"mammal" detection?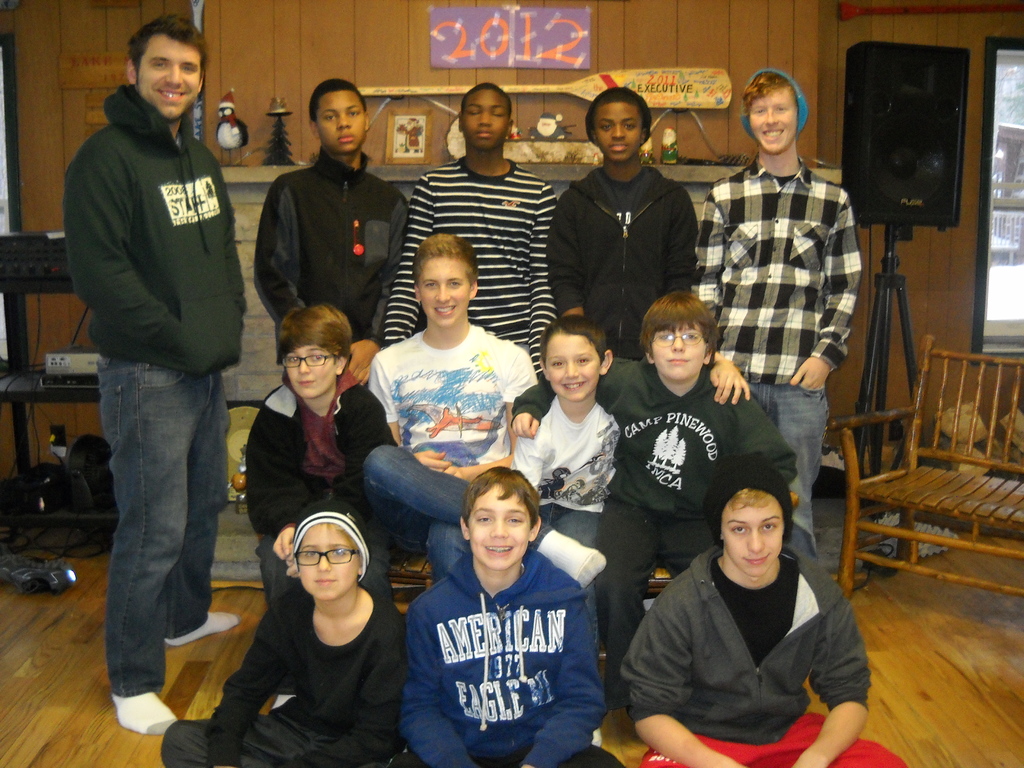
<bbox>249, 77, 409, 387</bbox>
